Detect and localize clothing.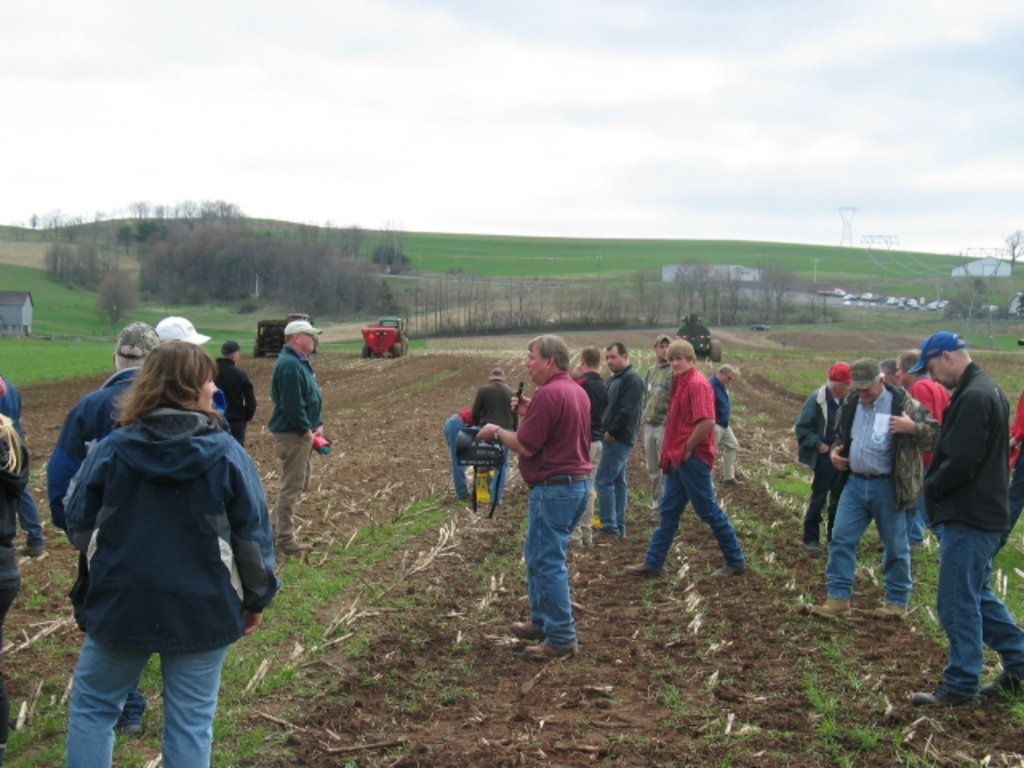
Localized at bbox=[507, 378, 597, 653].
